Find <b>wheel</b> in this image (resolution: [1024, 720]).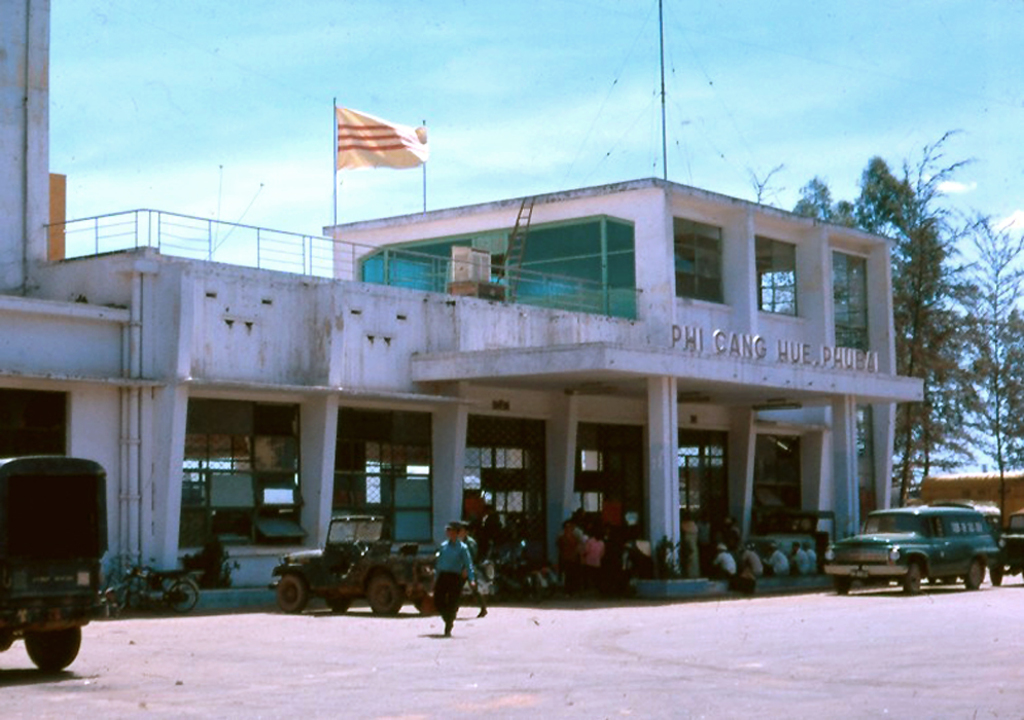
(483,559,494,583).
